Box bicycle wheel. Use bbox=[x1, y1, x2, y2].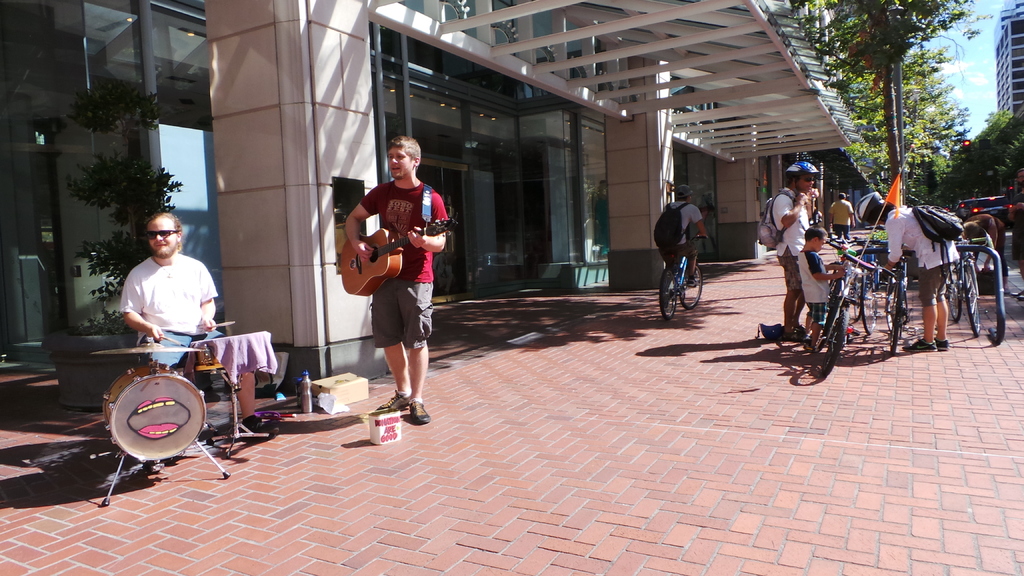
bbox=[862, 270, 881, 337].
